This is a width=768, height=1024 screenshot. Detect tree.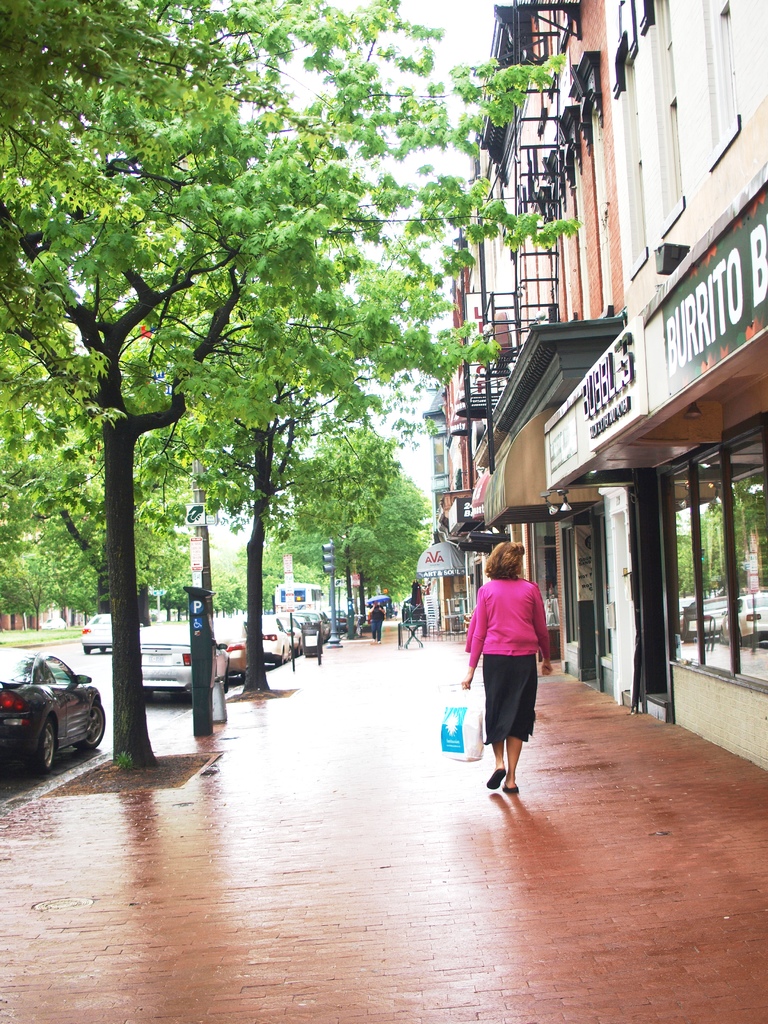
detection(15, 29, 515, 687).
